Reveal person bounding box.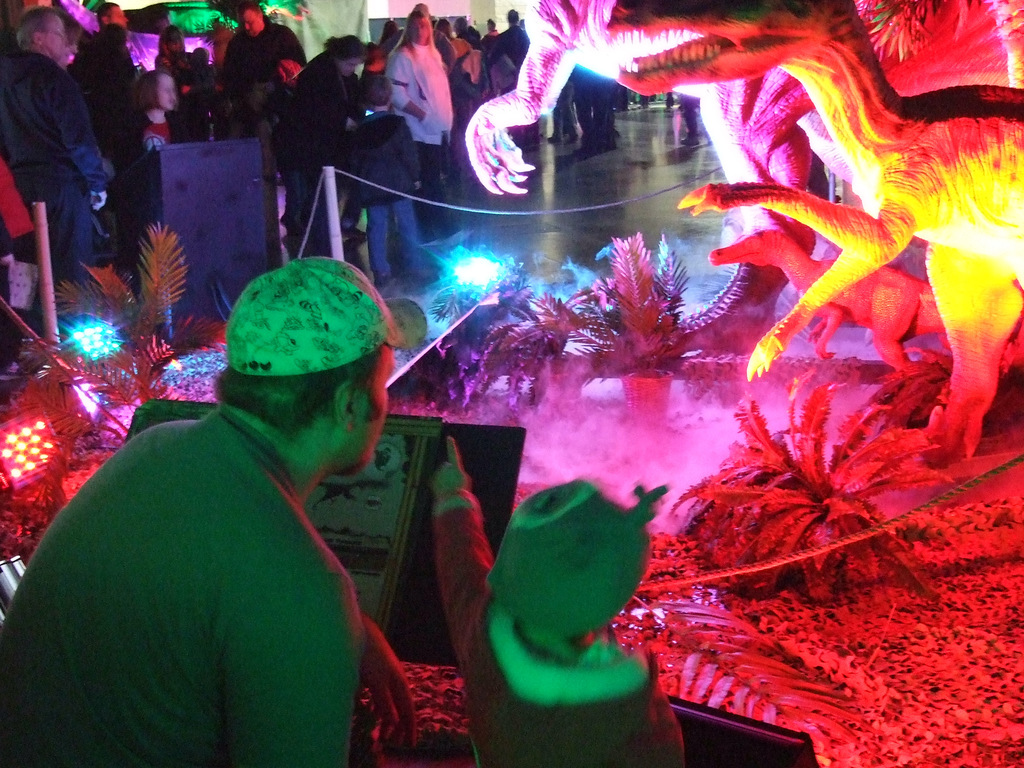
Revealed: detection(614, 86, 630, 114).
